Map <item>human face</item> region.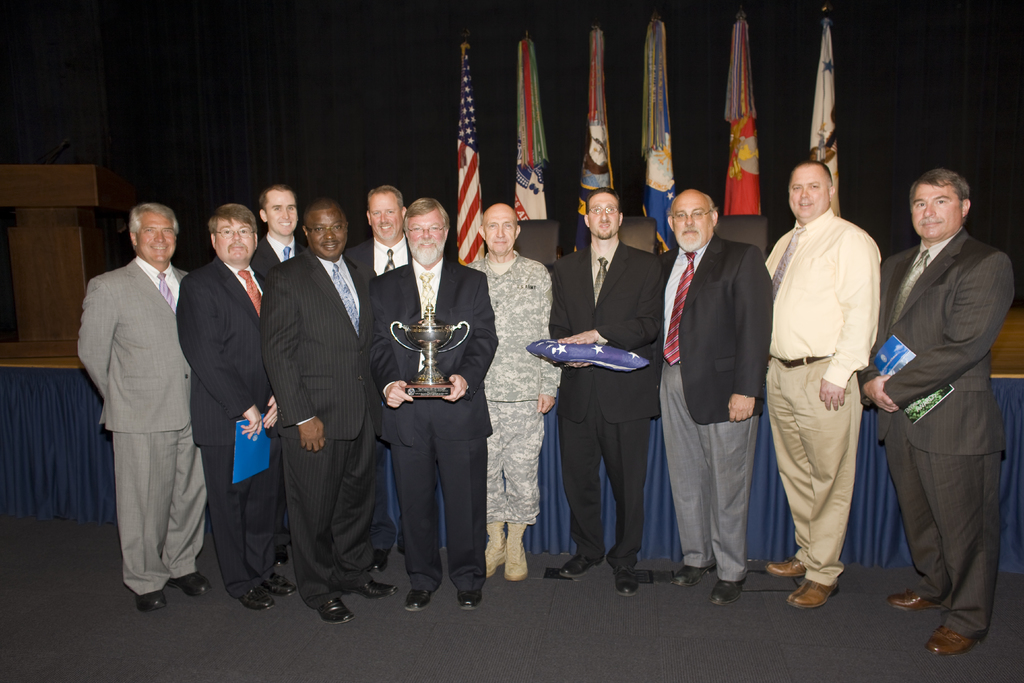
Mapped to (588, 193, 620, 240).
